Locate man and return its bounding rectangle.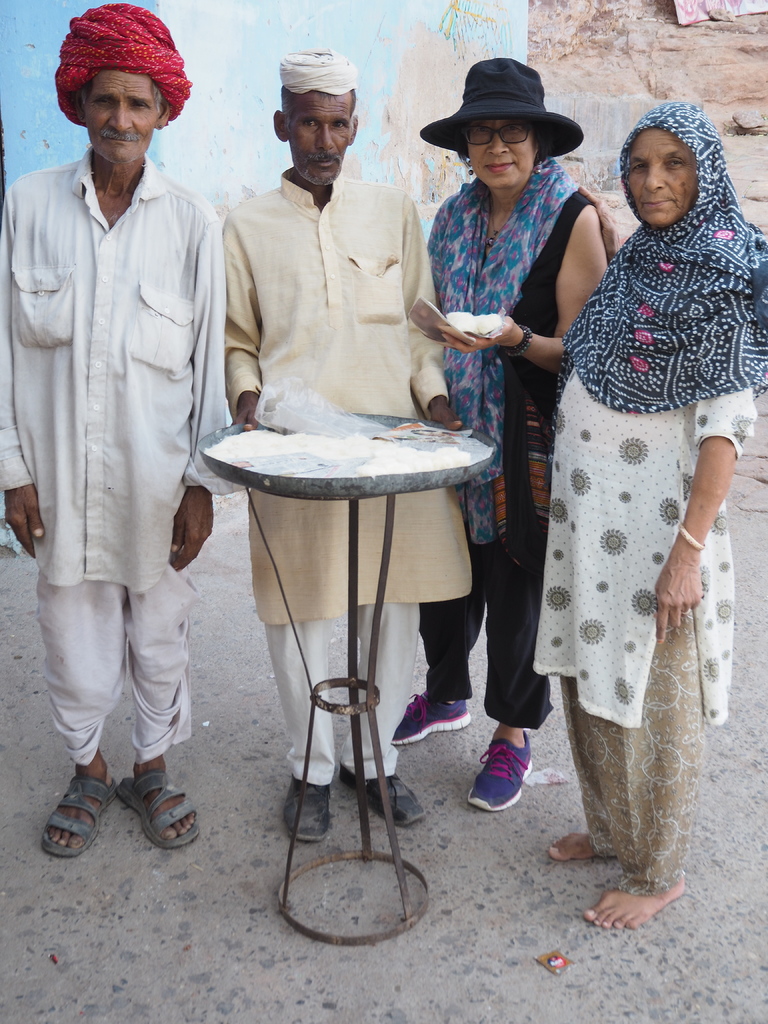
<region>0, 5, 233, 870</region>.
